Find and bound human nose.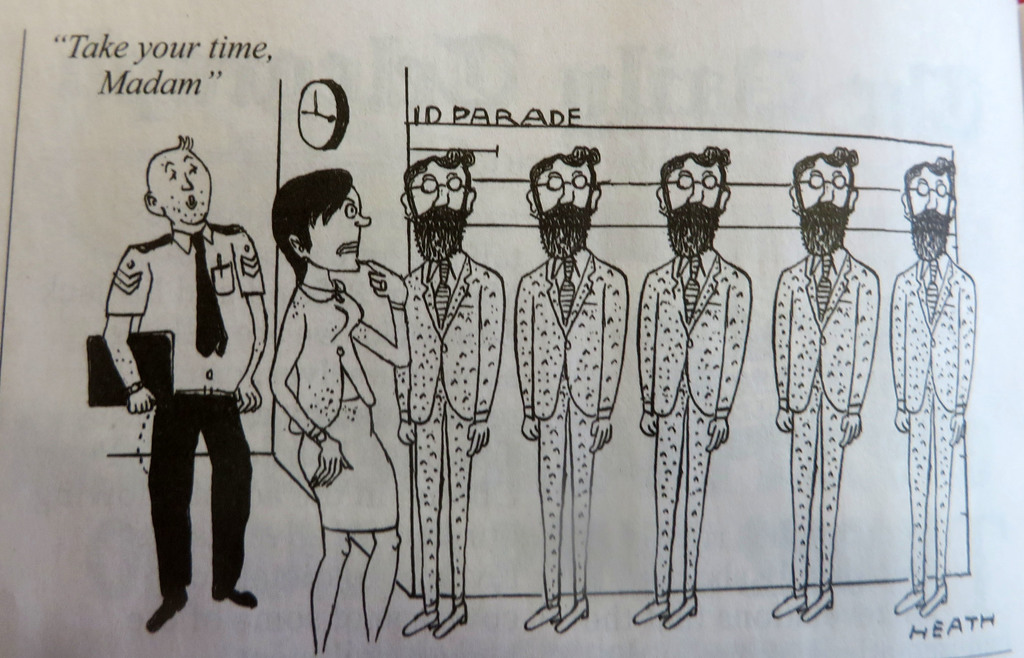
Bound: 561/181/577/206.
